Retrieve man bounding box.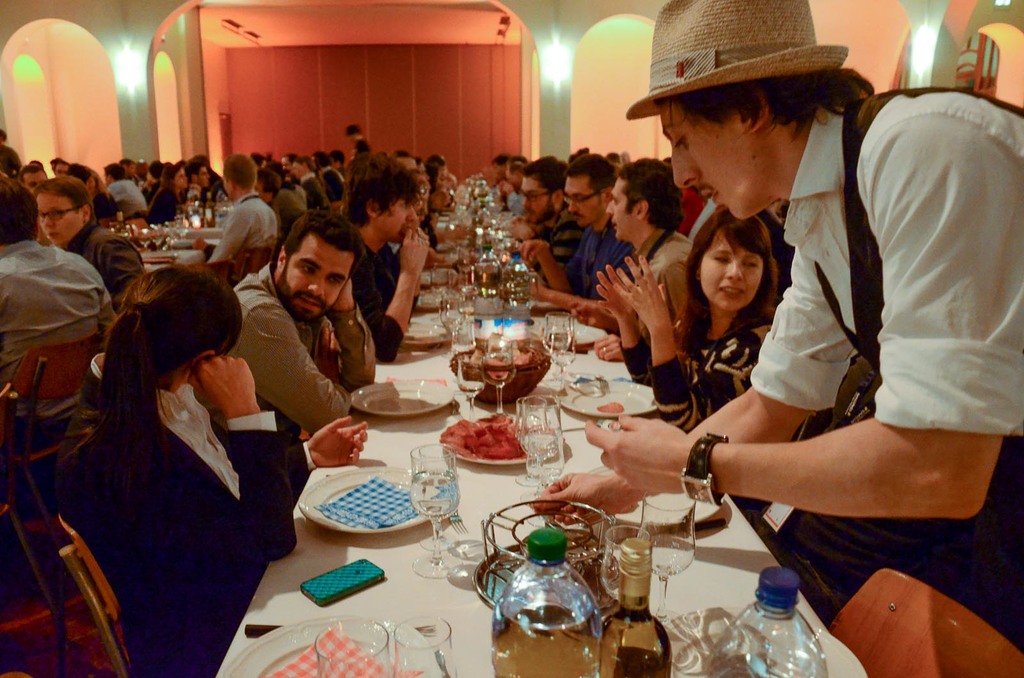
Bounding box: bbox=(527, 0, 1023, 521).
